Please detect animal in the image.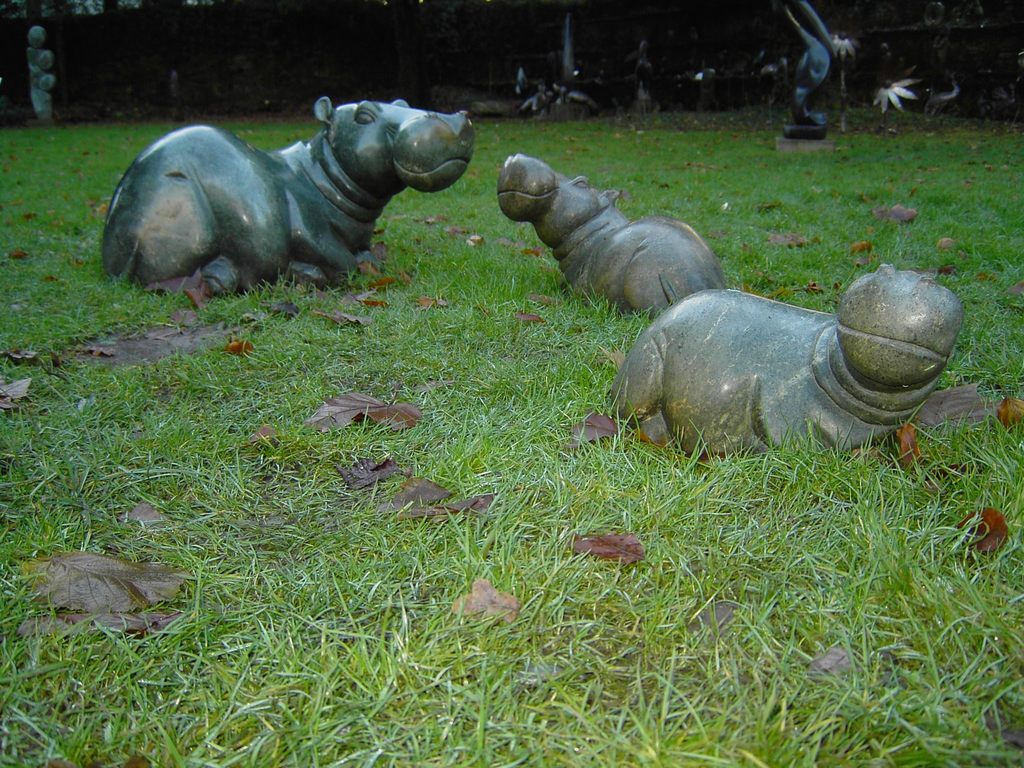
bbox(500, 147, 726, 310).
